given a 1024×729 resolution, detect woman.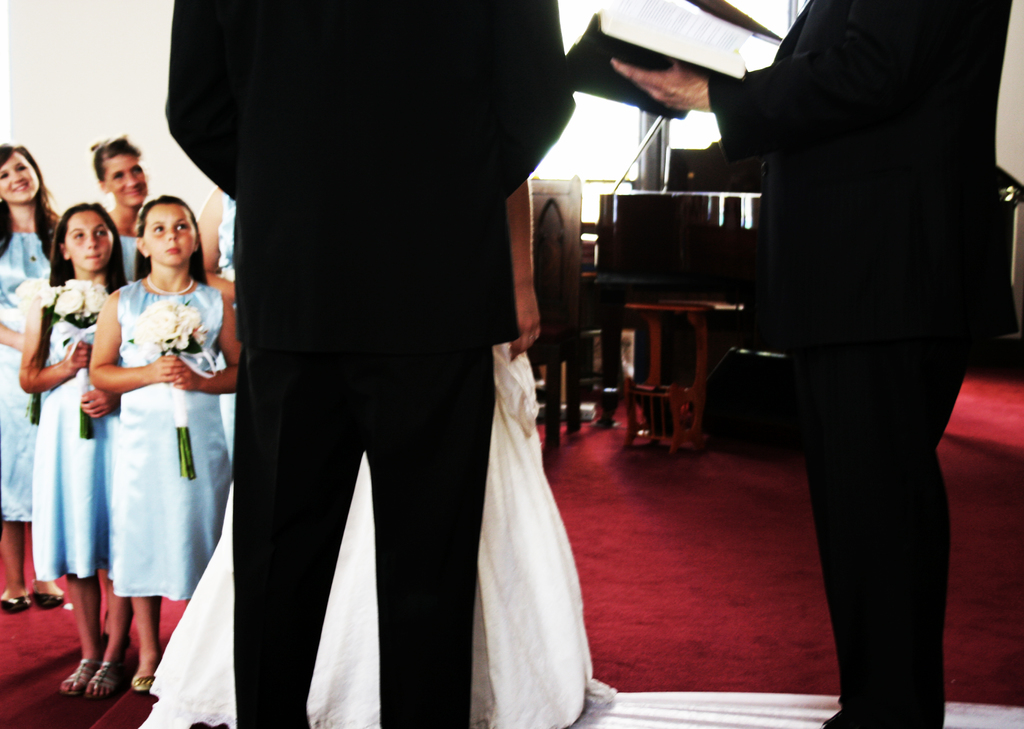
l=93, t=137, r=157, b=284.
